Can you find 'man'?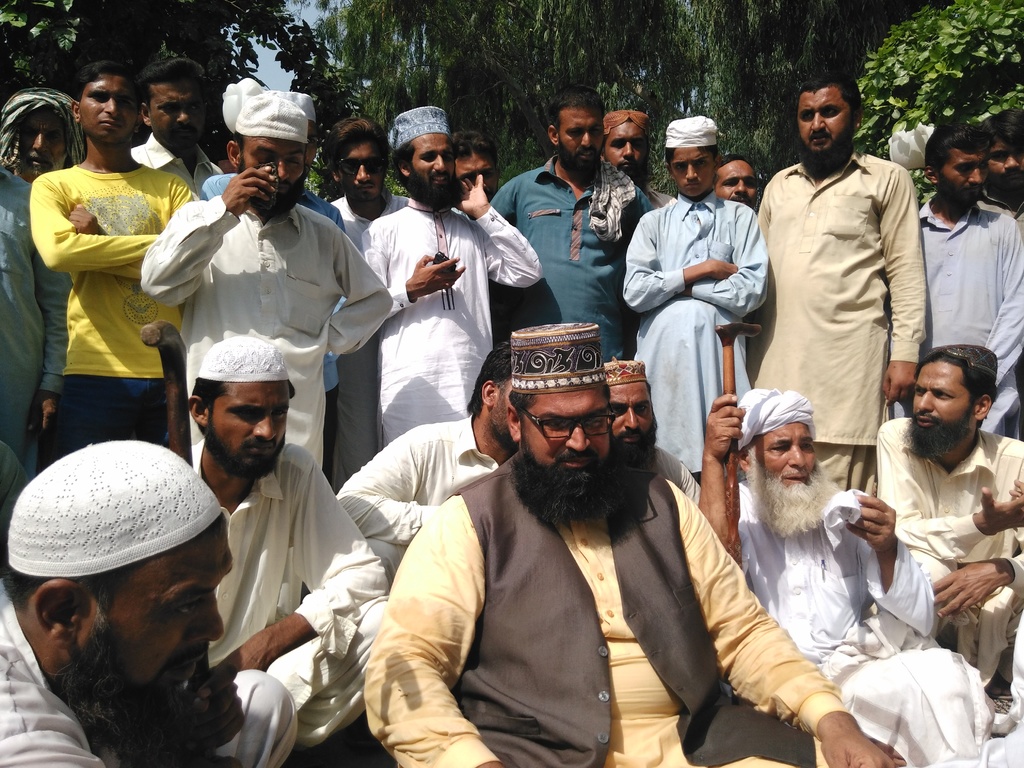
Yes, bounding box: (133,54,225,191).
